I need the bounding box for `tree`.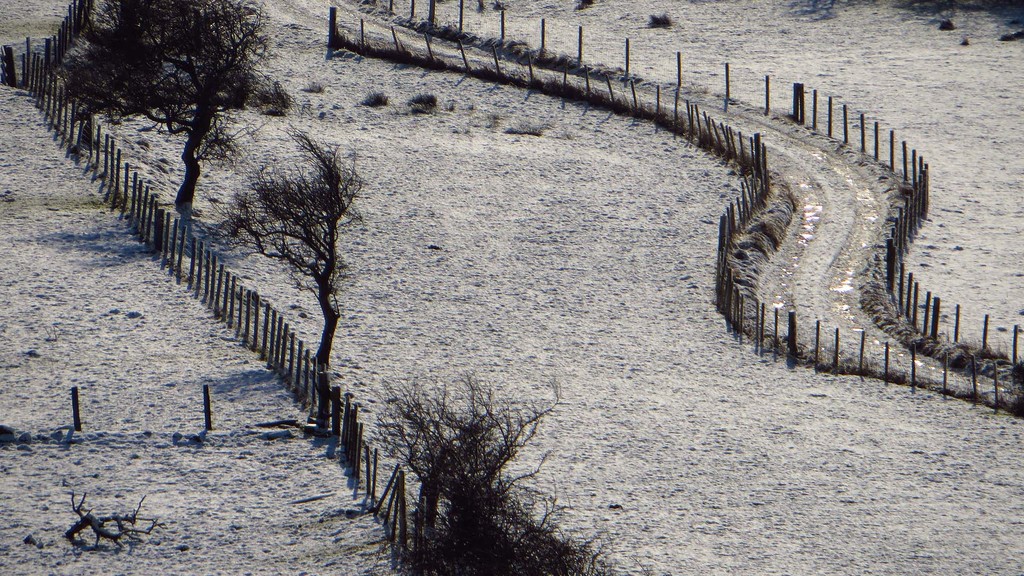
Here it is: [left=347, top=361, right=582, bottom=553].
